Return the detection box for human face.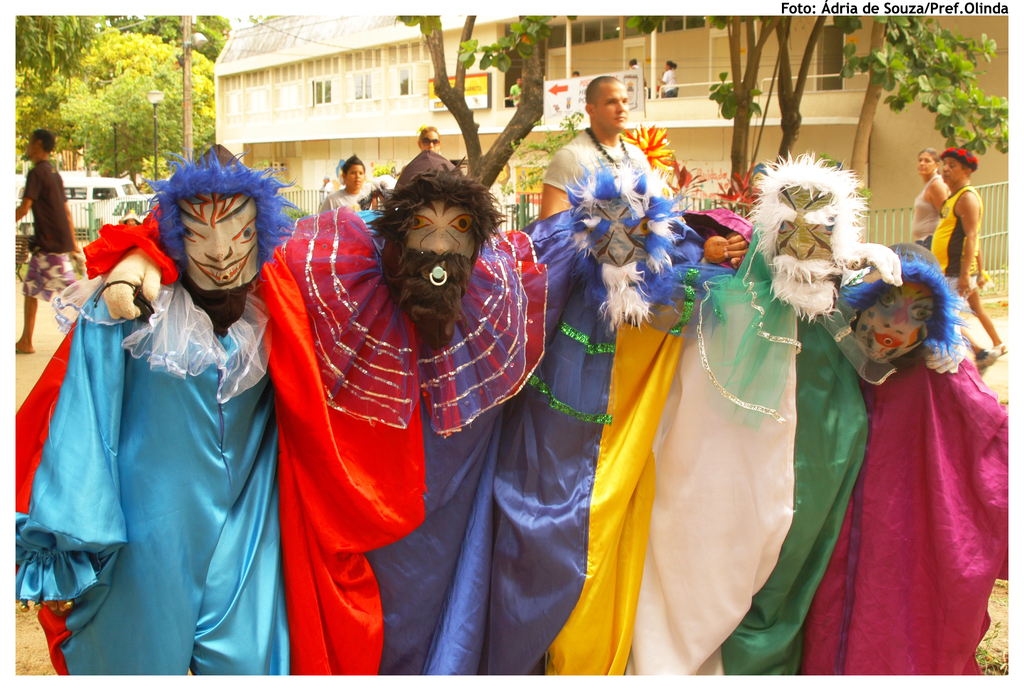
left=920, top=153, right=934, bottom=174.
